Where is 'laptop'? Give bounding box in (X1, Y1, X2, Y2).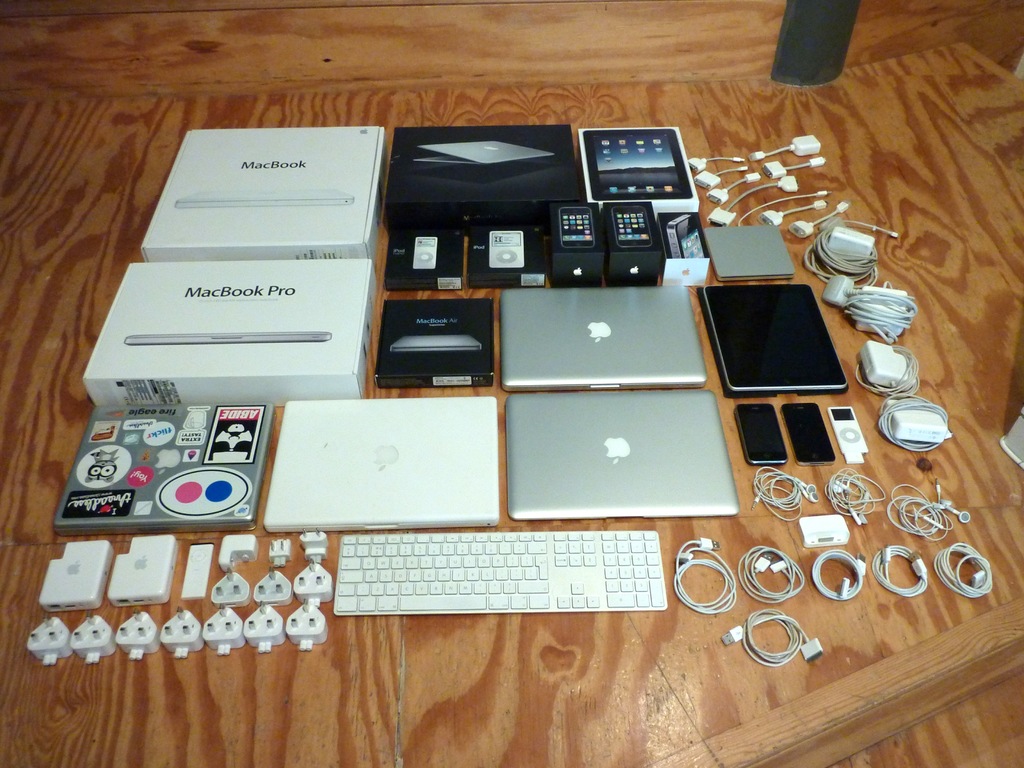
(504, 284, 705, 389).
